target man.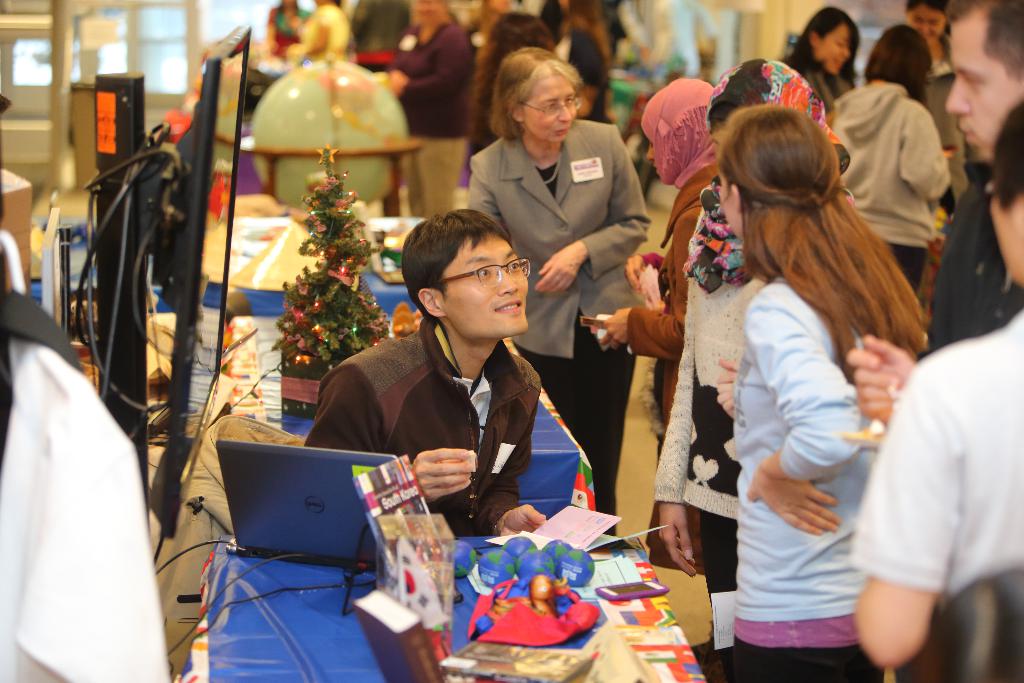
Target region: bbox=[845, 0, 1023, 422].
